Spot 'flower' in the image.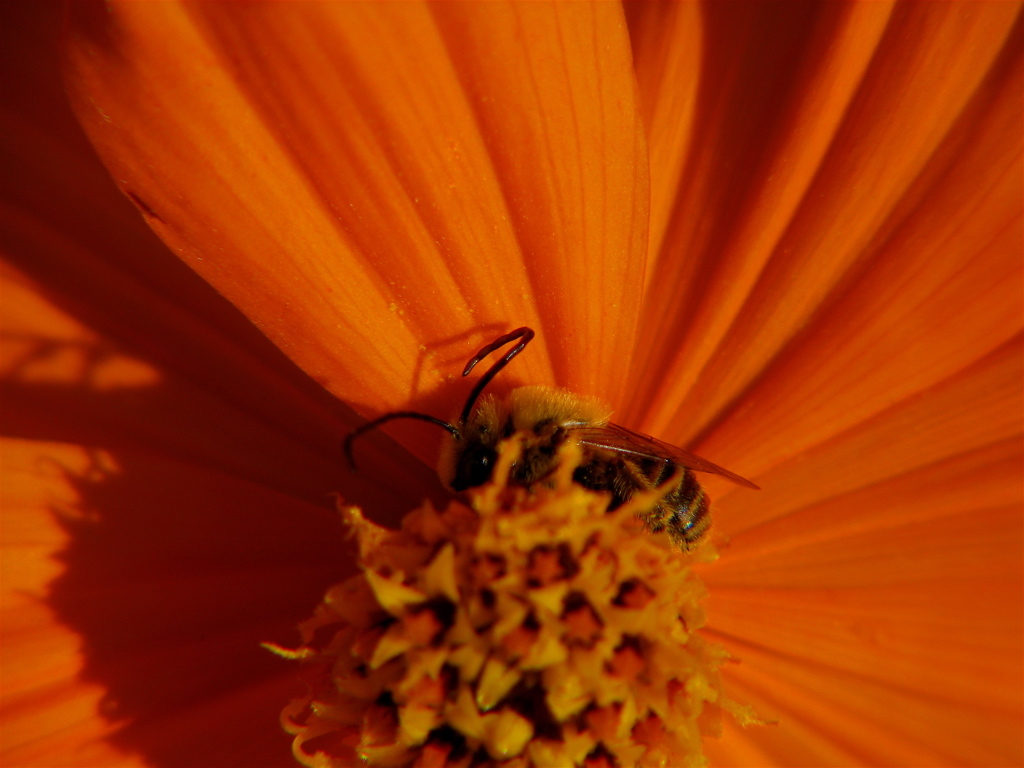
'flower' found at crop(20, 27, 990, 726).
